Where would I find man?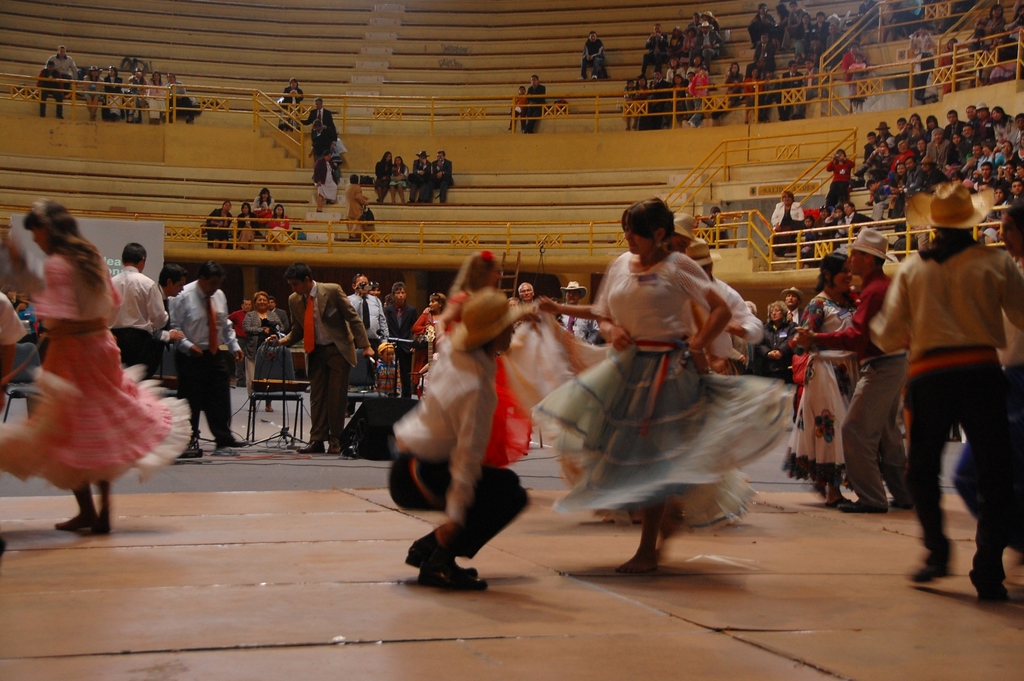
At box=[150, 264, 185, 377].
